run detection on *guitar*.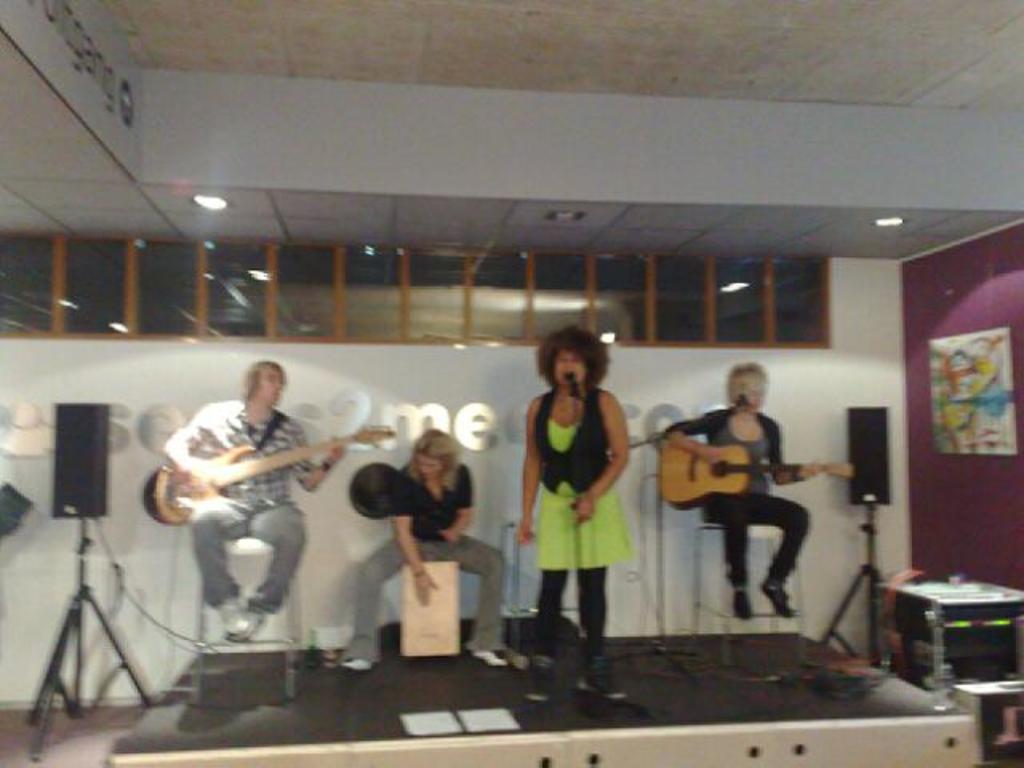
Result: crop(654, 437, 854, 510).
